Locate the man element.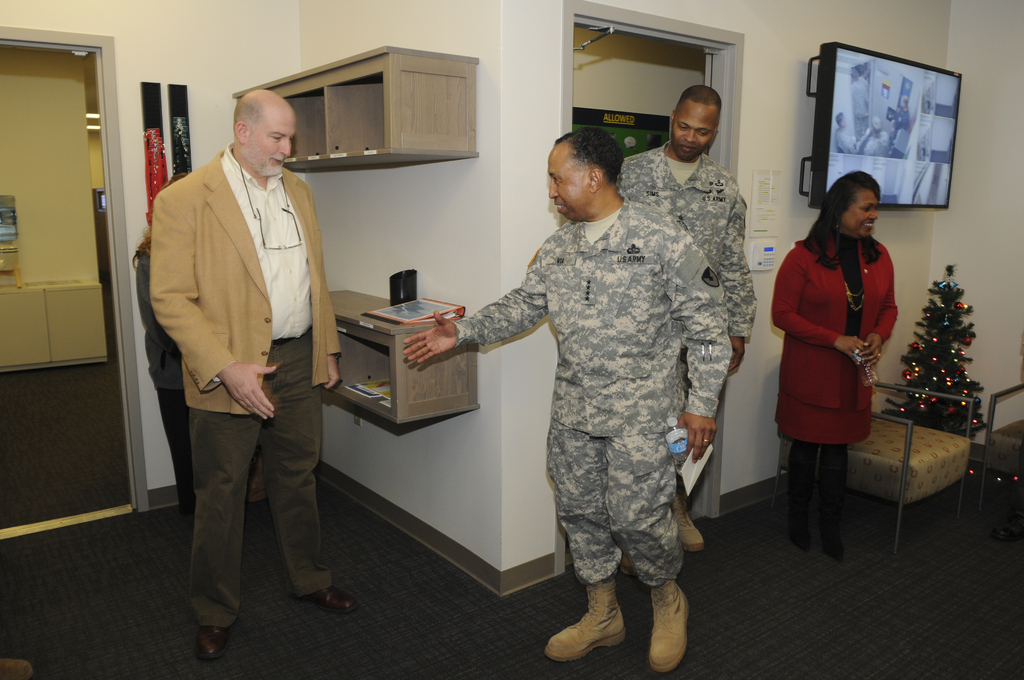
Element bbox: [622,85,753,550].
